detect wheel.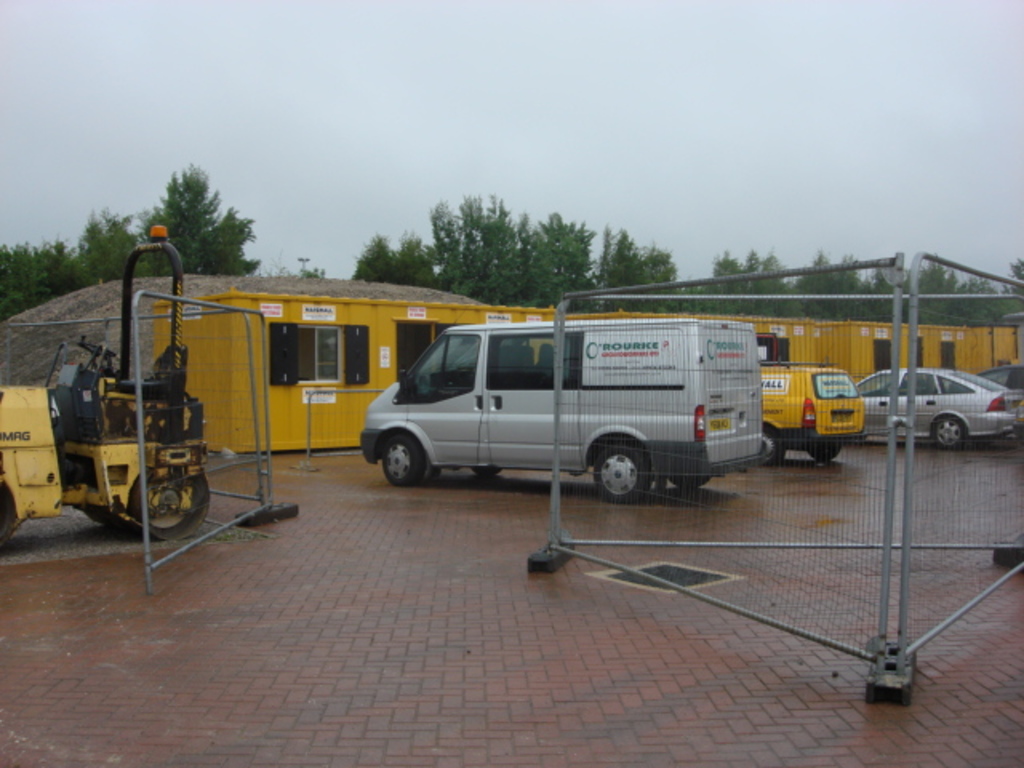
Detected at locate(670, 470, 712, 488).
